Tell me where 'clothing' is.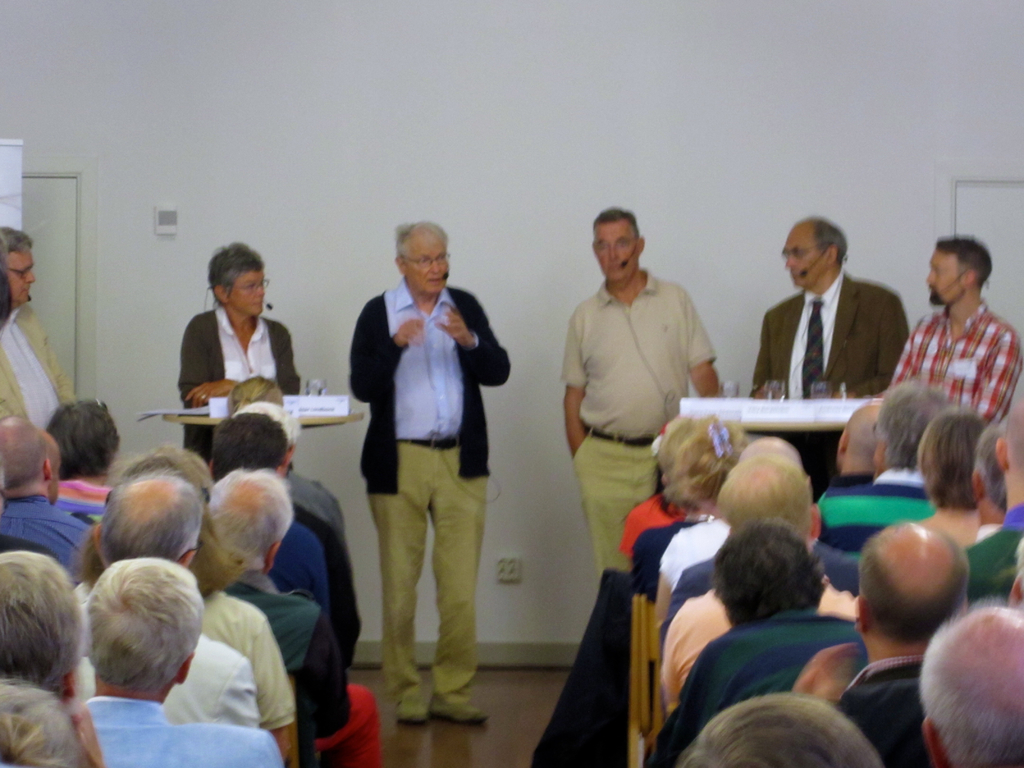
'clothing' is at <bbox>223, 574, 346, 759</bbox>.
